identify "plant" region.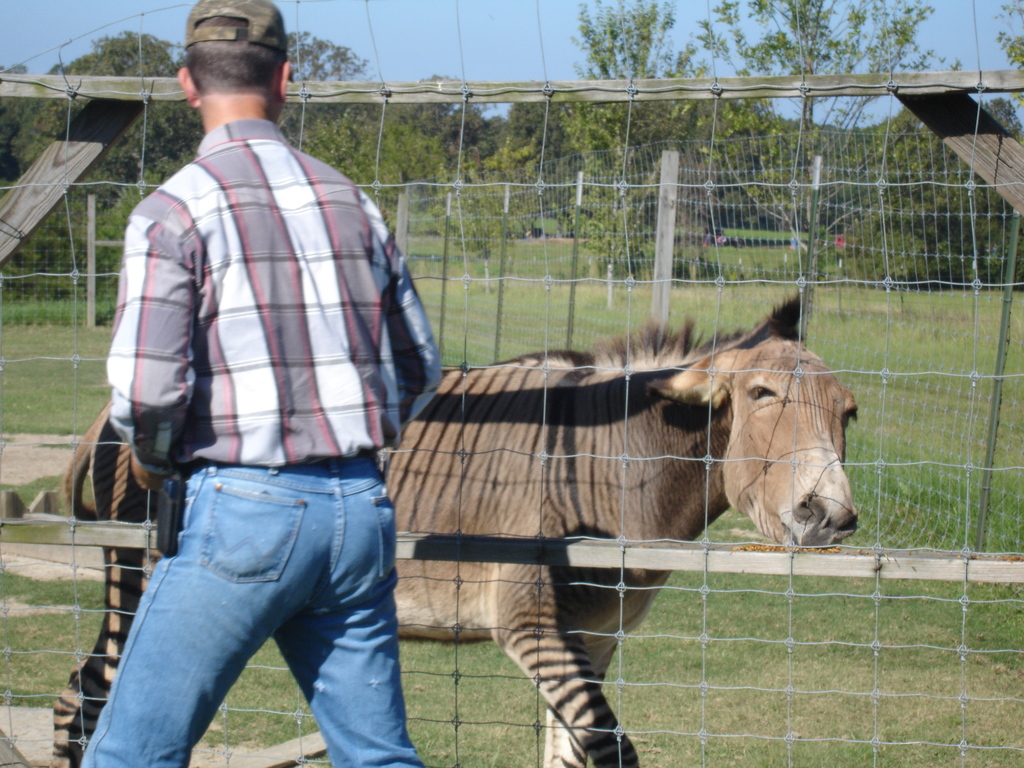
Region: (left=424, top=164, right=605, bottom=286).
